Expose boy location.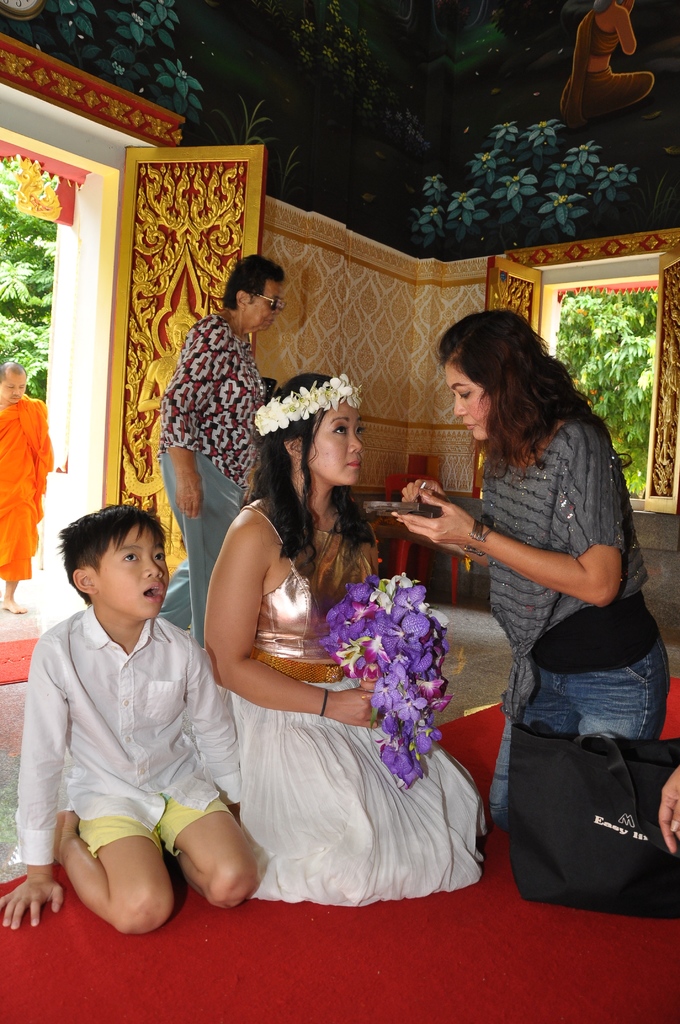
Exposed at rect(0, 505, 267, 943).
